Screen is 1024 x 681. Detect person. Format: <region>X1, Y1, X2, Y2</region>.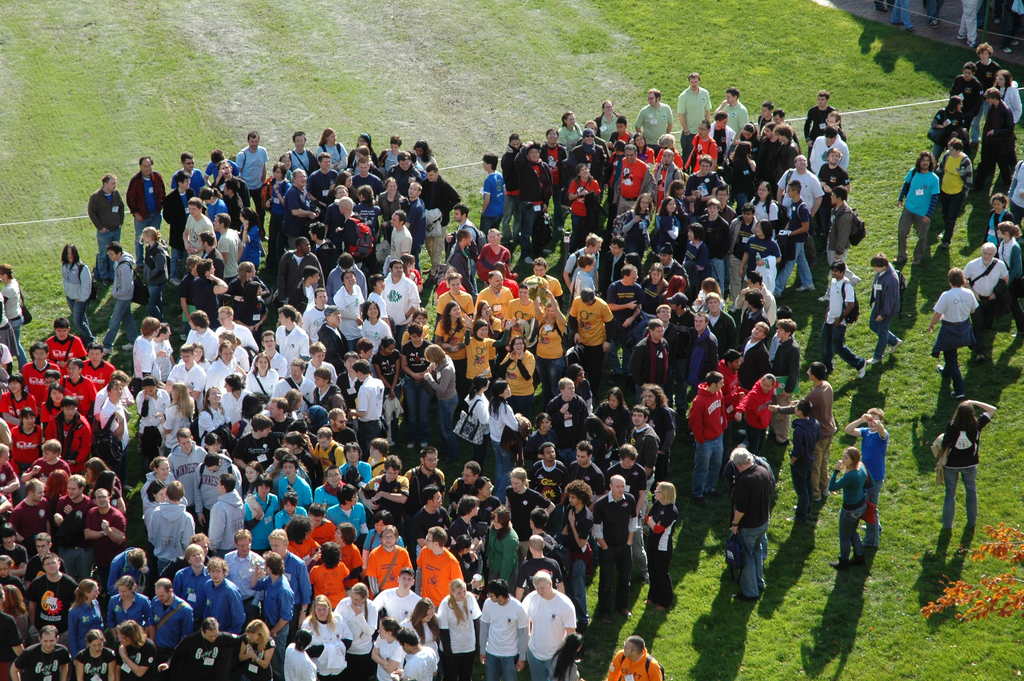
<region>368, 614, 406, 680</region>.
